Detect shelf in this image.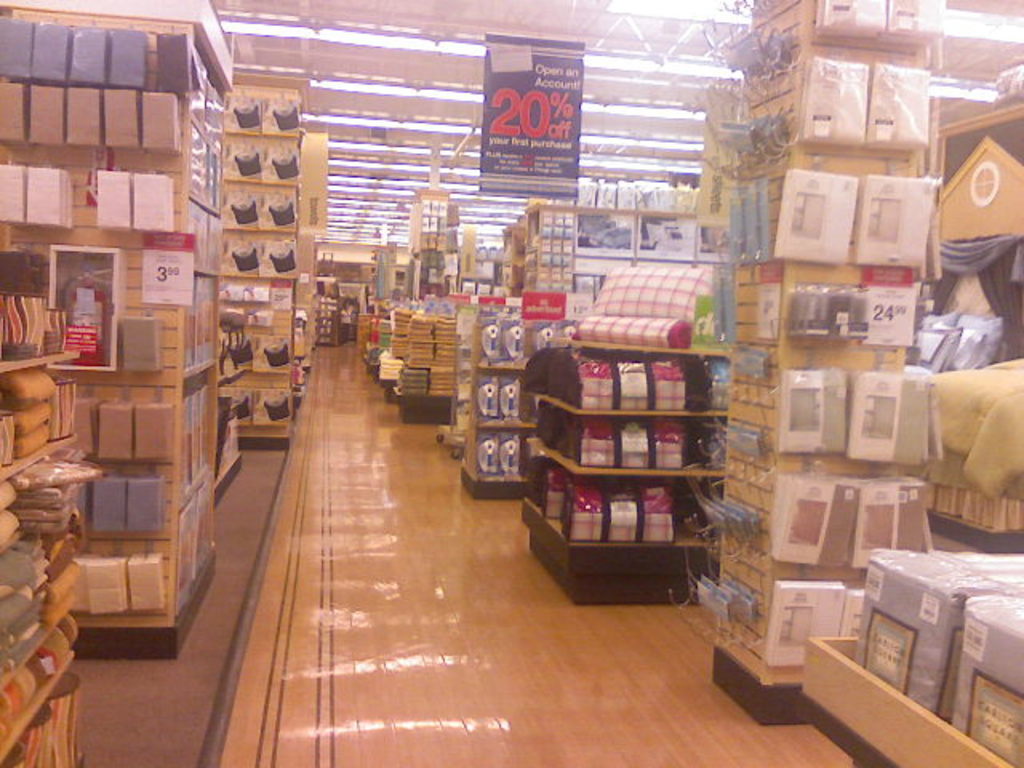
Detection: (left=232, top=70, right=314, bottom=450).
